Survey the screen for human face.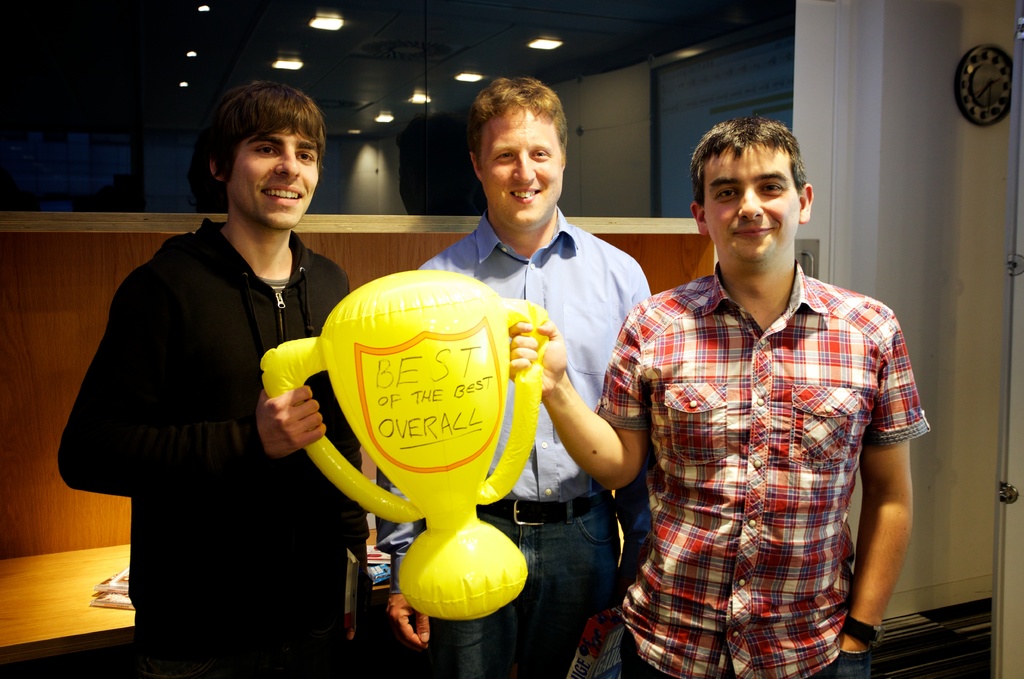
Survey found: left=700, top=143, right=808, bottom=274.
